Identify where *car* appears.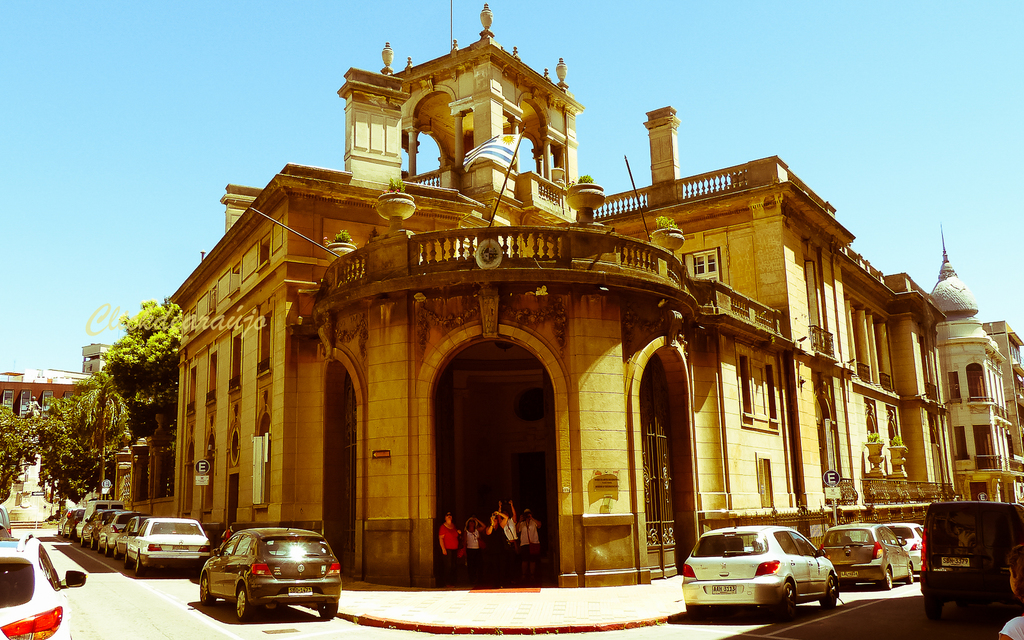
Appears at BBox(819, 523, 910, 589).
